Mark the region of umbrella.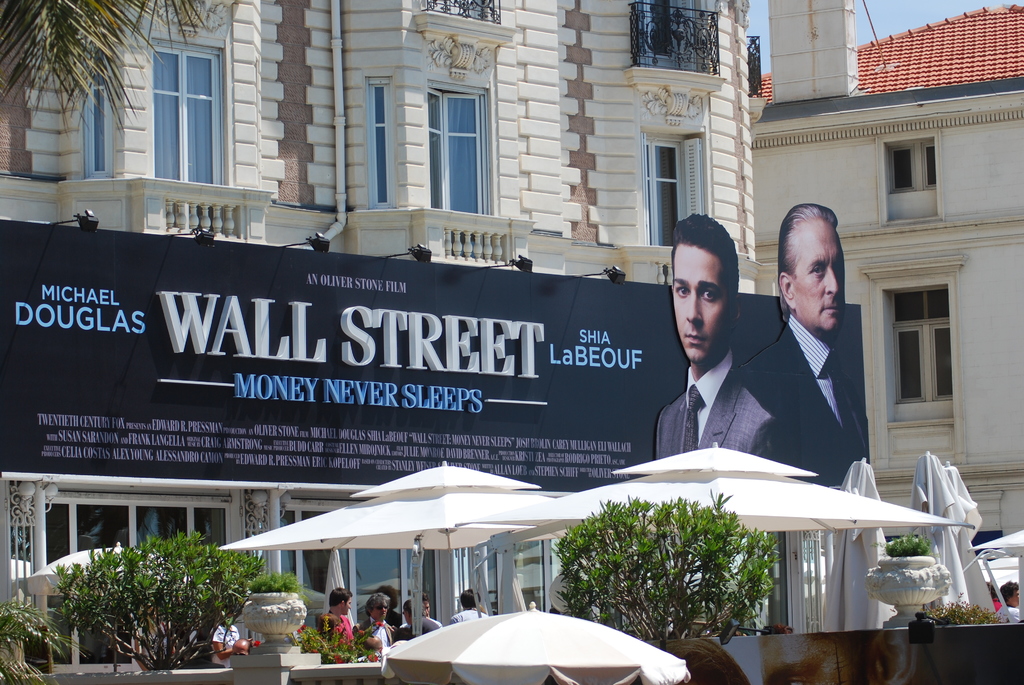
Region: BBox(616, 448, 814, 475).
